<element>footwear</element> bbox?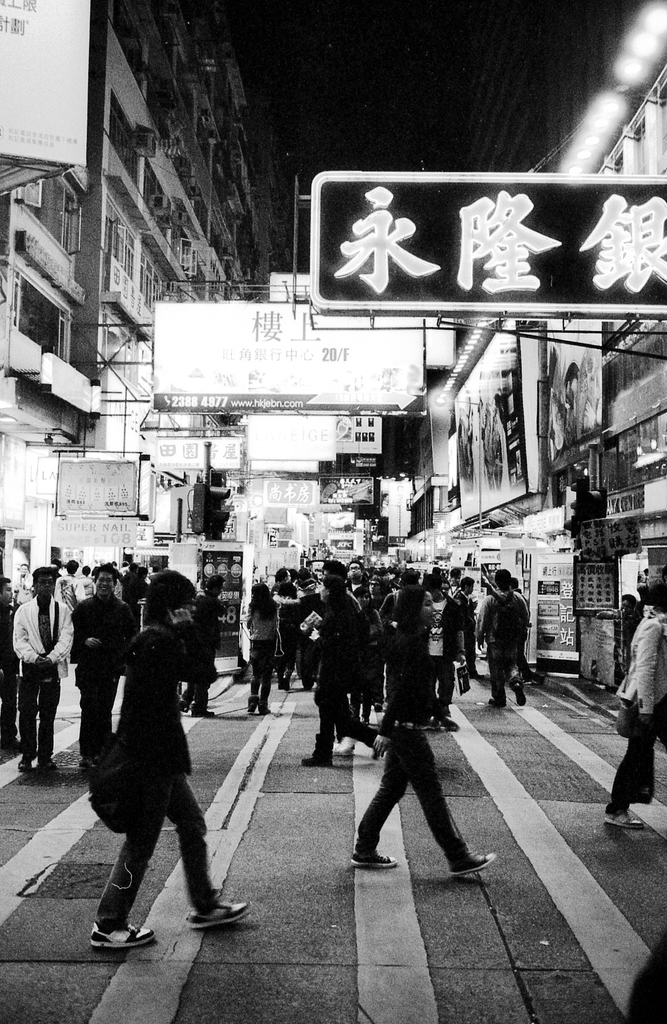
bbox(510, 686, 526, 707)
